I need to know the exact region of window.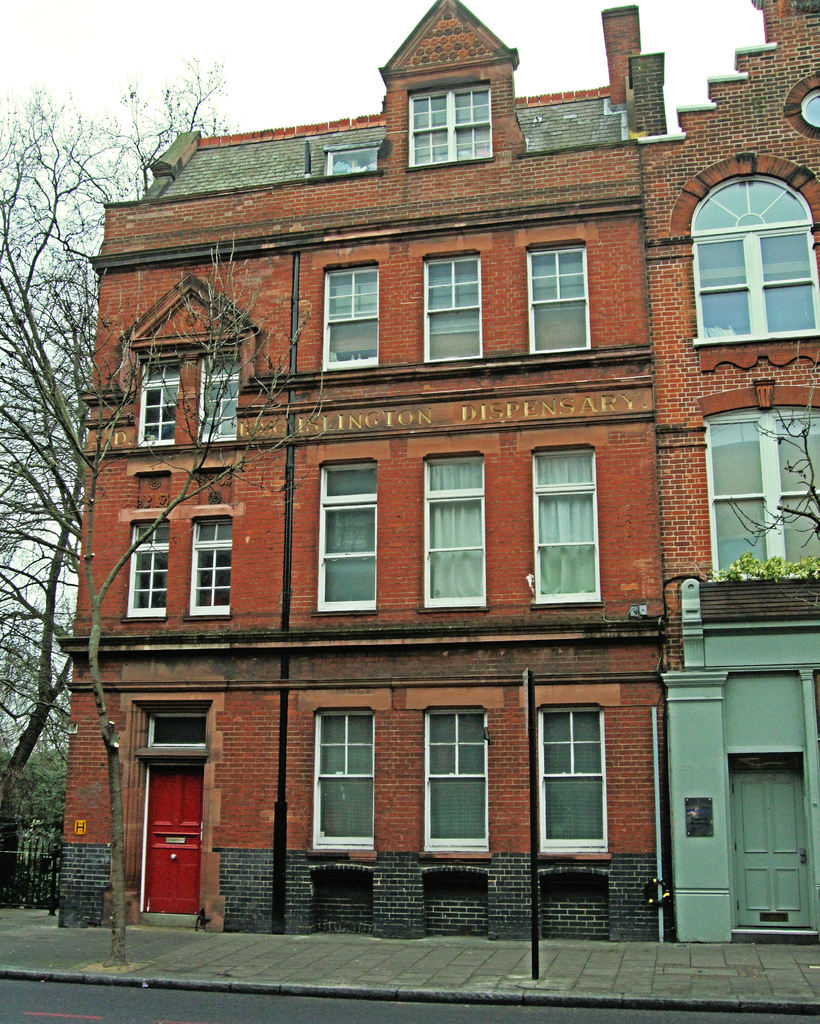
Region: crop(326, 143, 380, 174).
